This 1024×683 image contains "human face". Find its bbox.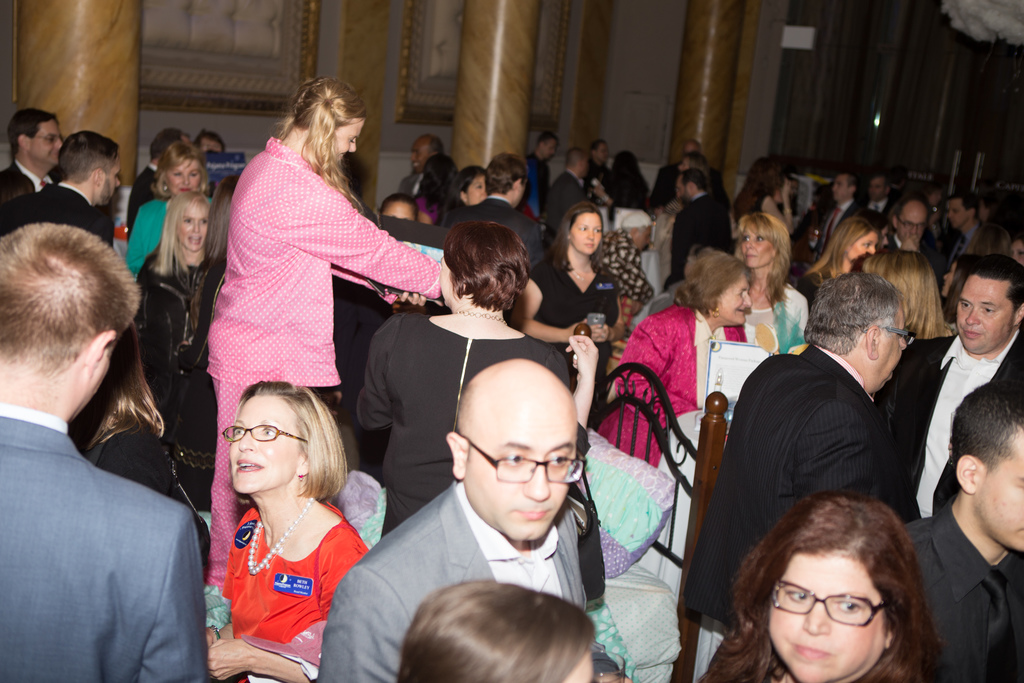
x1=948, y1=199, x2=972, y2=229.
